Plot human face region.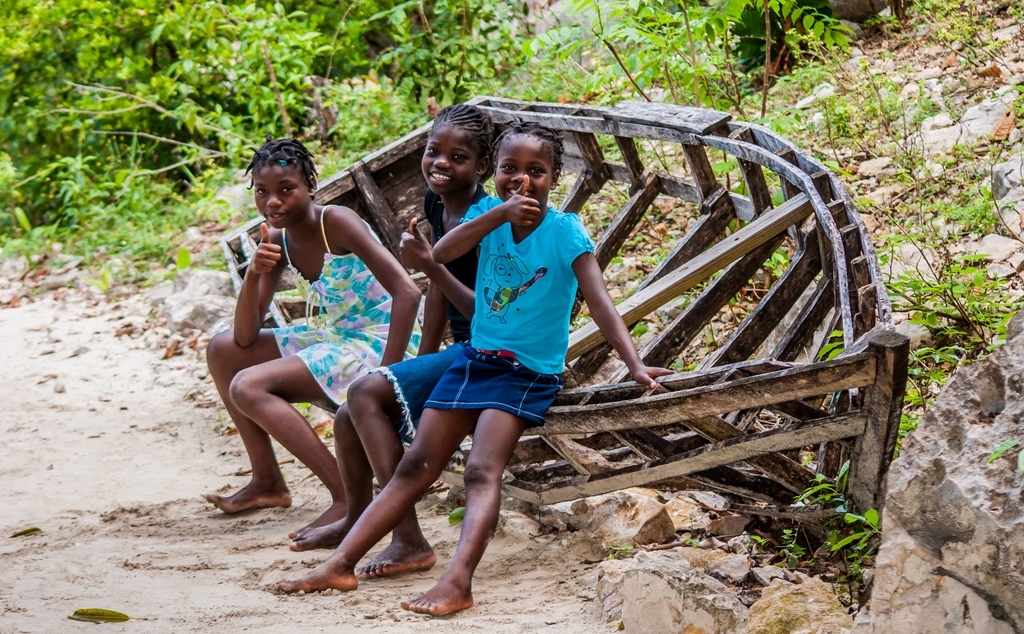
Plotted at bbox=[423, 130, 477, 194].
